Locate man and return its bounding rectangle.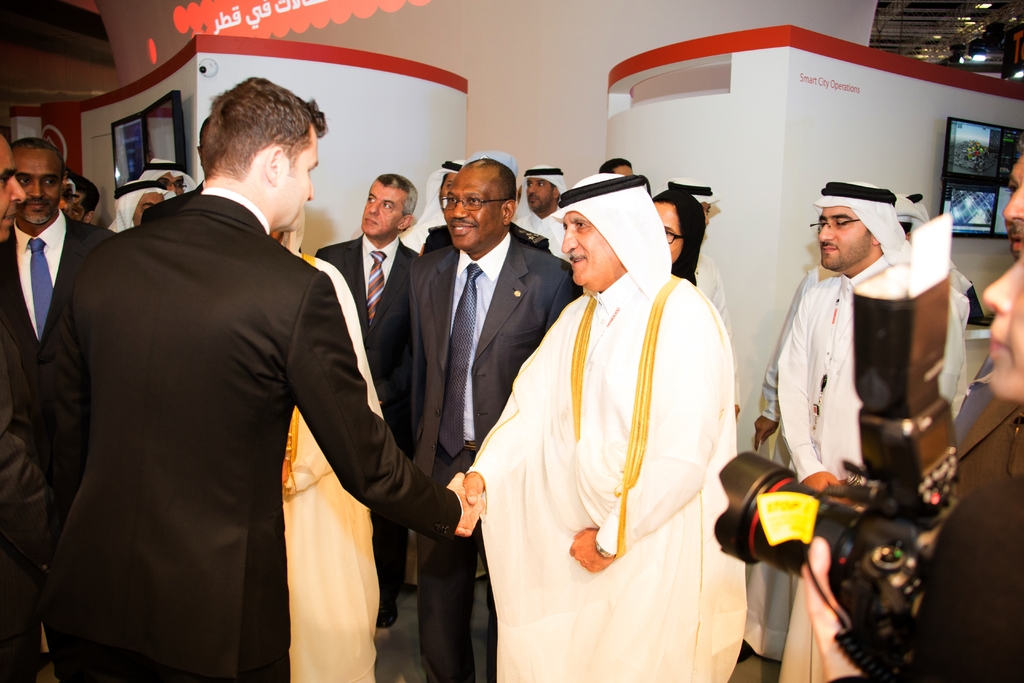
box(271, 204, 387, 682).
